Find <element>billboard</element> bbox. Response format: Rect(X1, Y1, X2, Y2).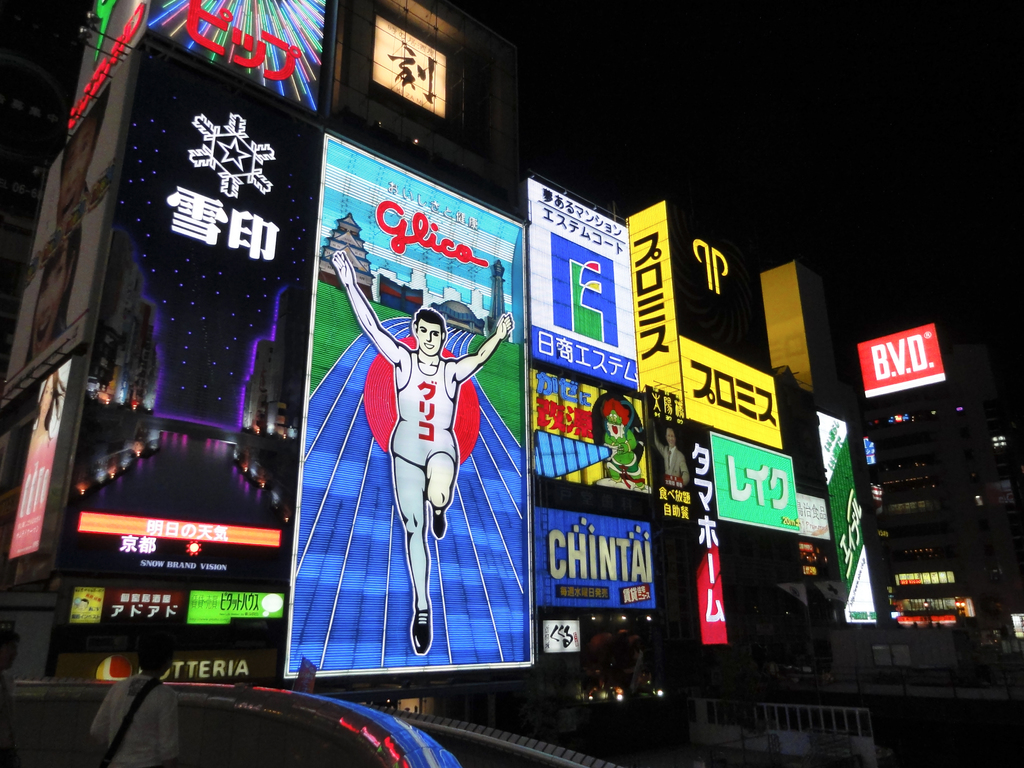
Rect(291, 125, 530, 676).
